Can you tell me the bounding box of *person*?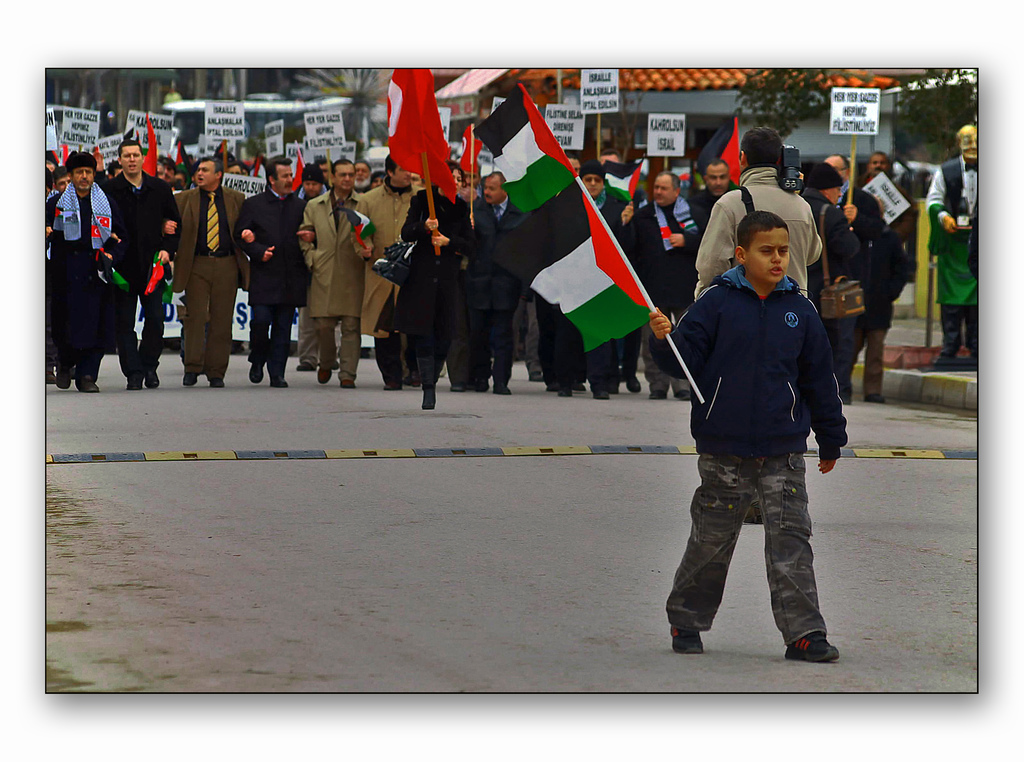
bbox=[162, 137, 234, 402].
